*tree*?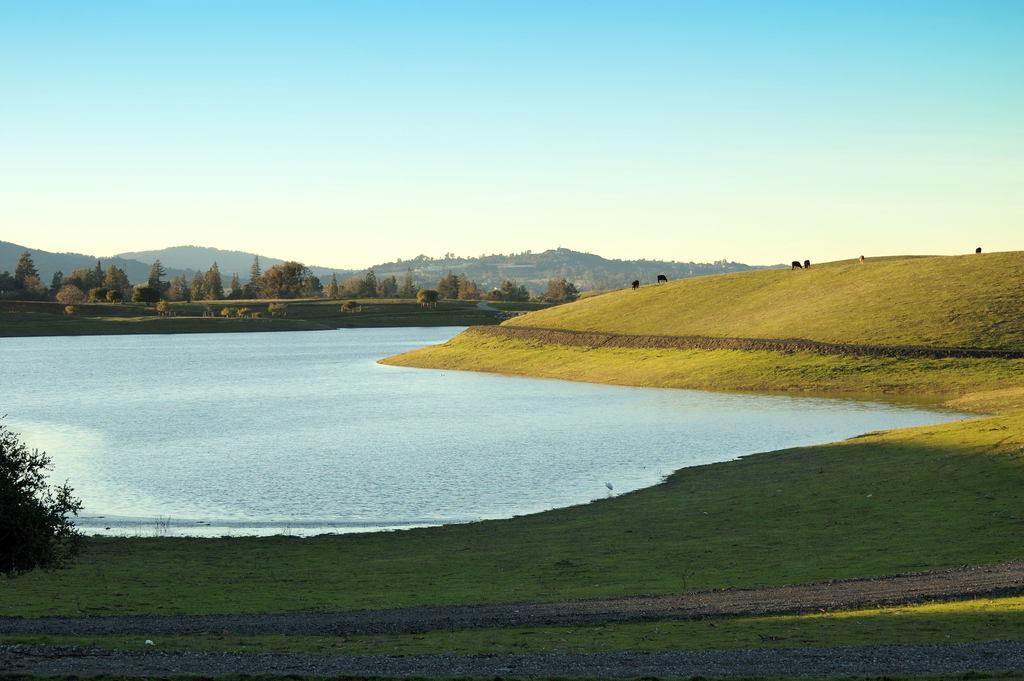
bbox=(415, 290, 441, 308)
